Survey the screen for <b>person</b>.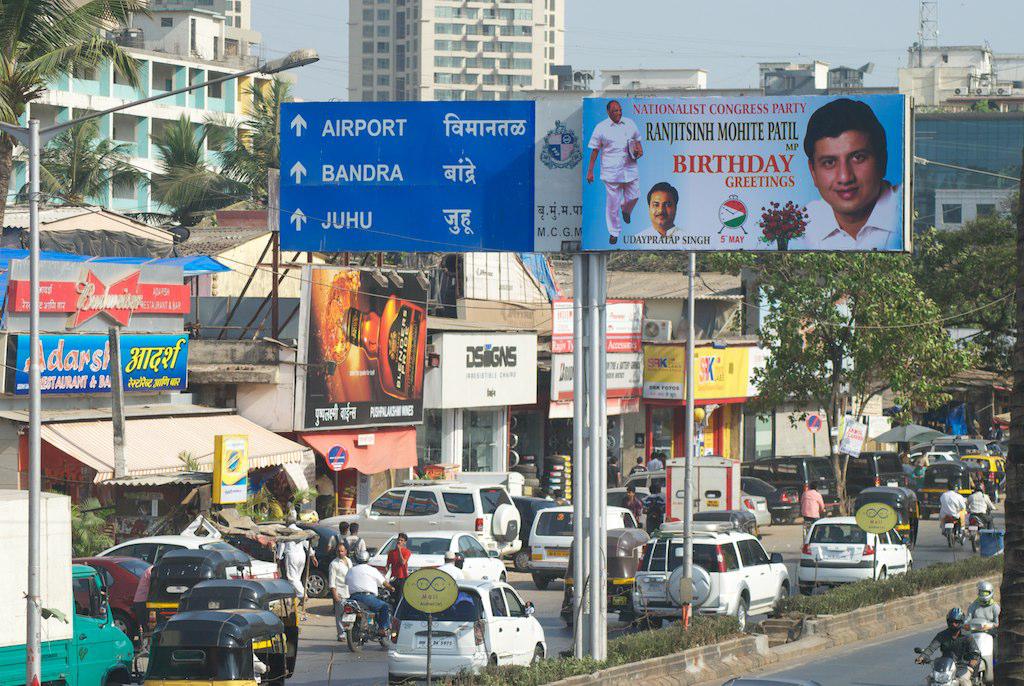
Survey found: 798/484/823/532.
